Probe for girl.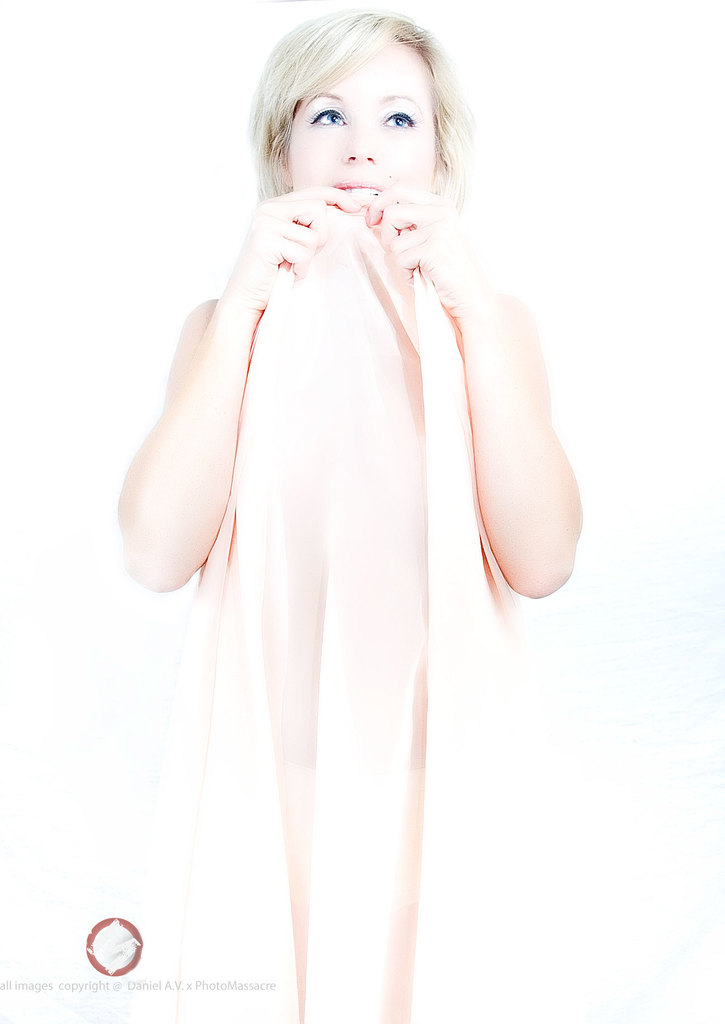
Probe result: [left=117, top=8, right=589, bottom=1023].
